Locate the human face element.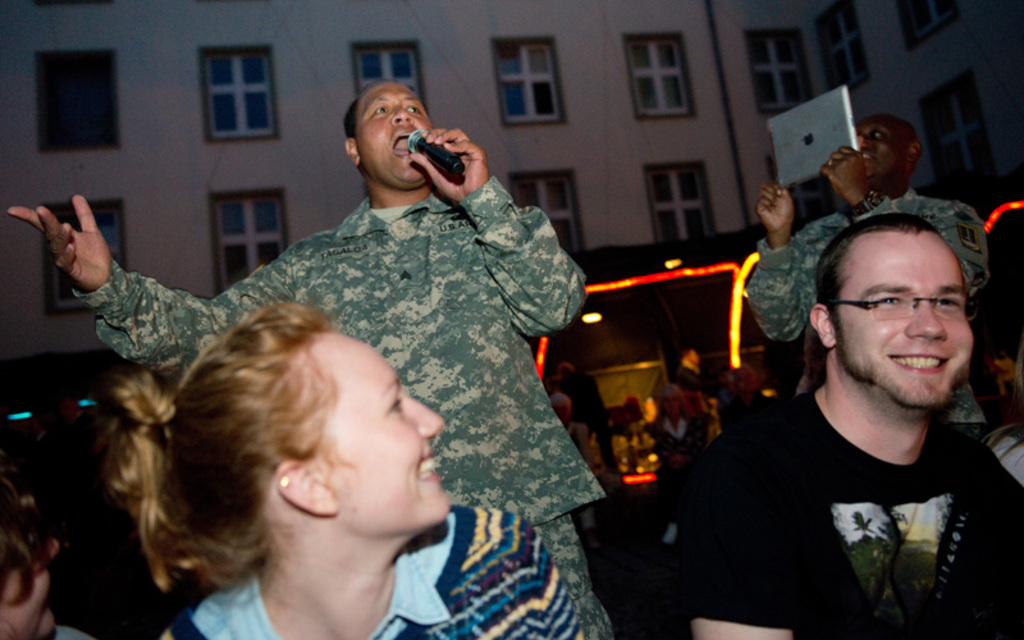
Element bbox: region(305, 323, 440, 517).
